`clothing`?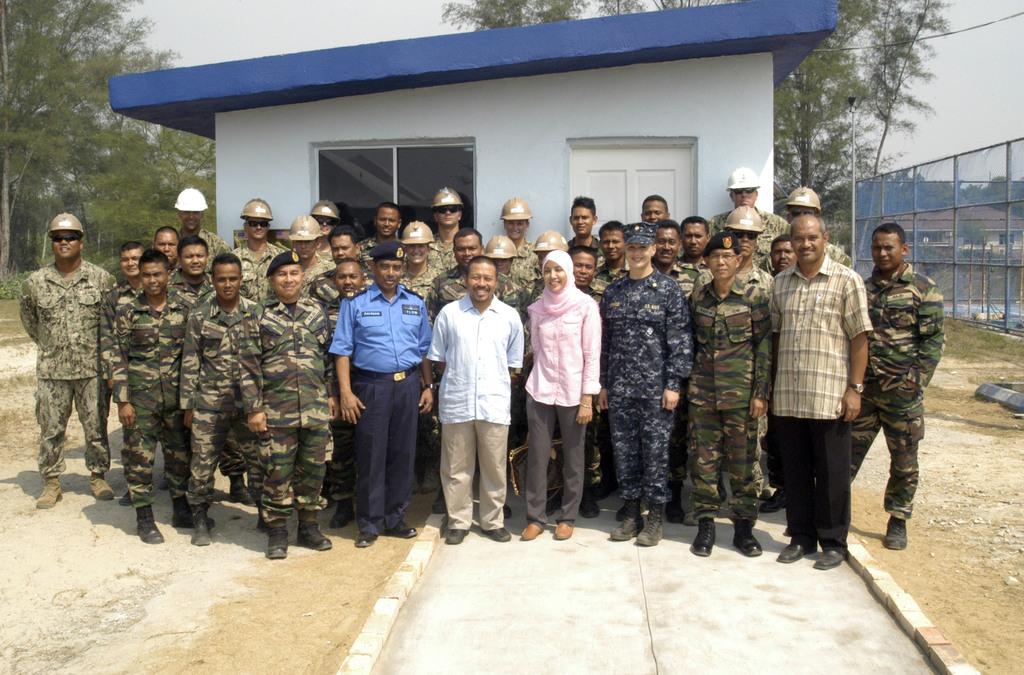
detection(14, 252, 120, 484)
